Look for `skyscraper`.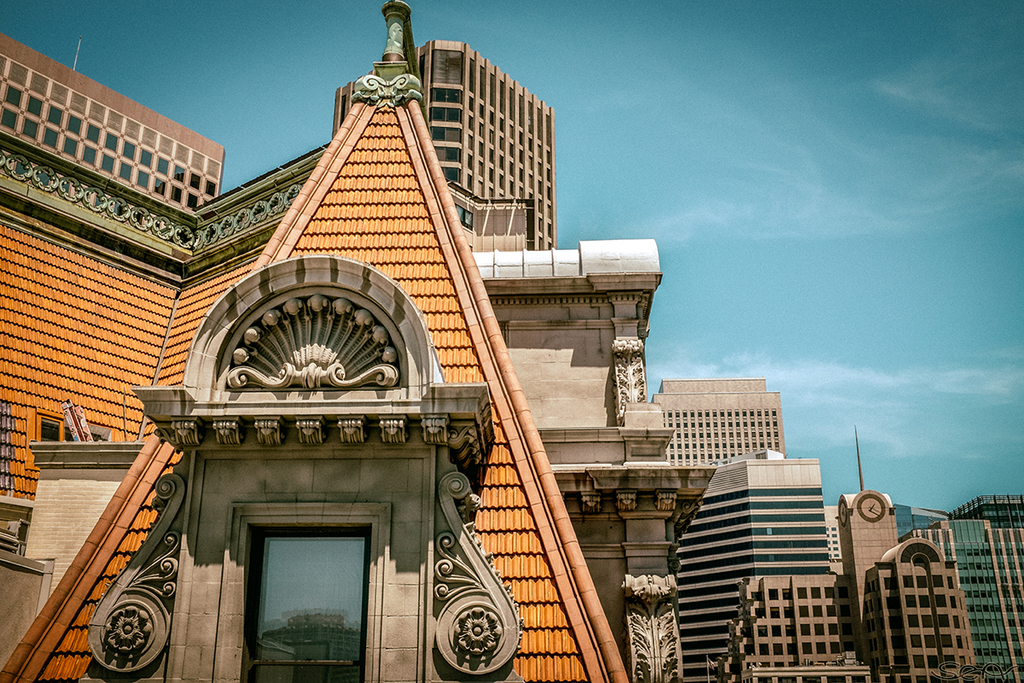
Found: rect(835, 485, 899, 682).
